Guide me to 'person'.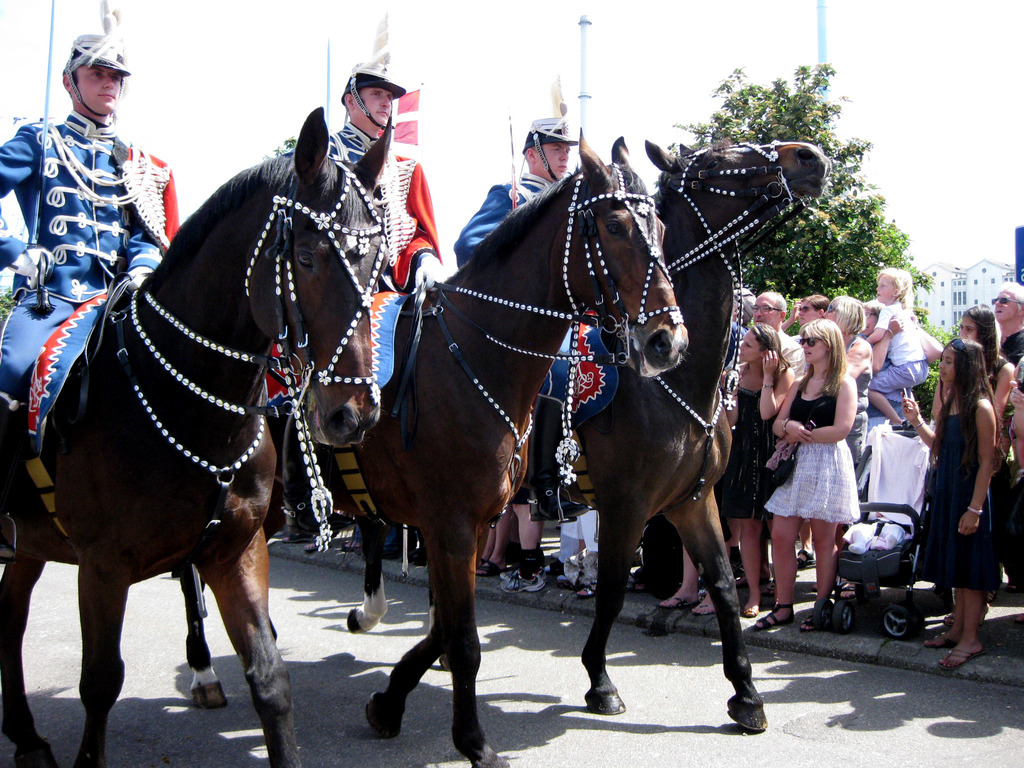
Guidance: pyautogui.locateOnScreen(769, 298, 868, 634).
